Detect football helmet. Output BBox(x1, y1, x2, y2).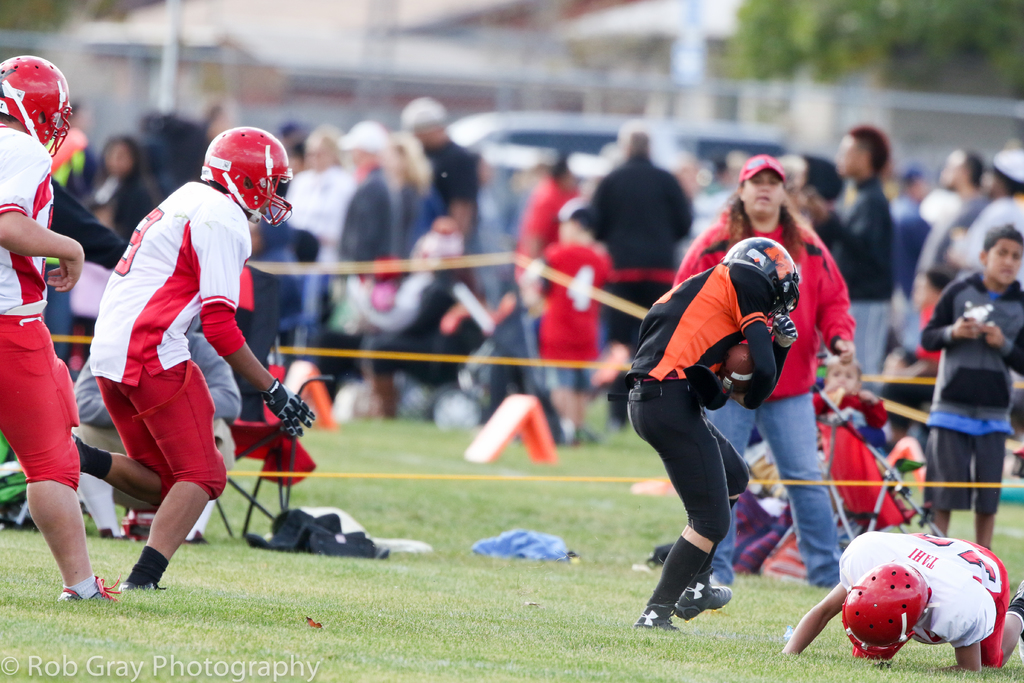
BBox(188, 122, 289, 226).
